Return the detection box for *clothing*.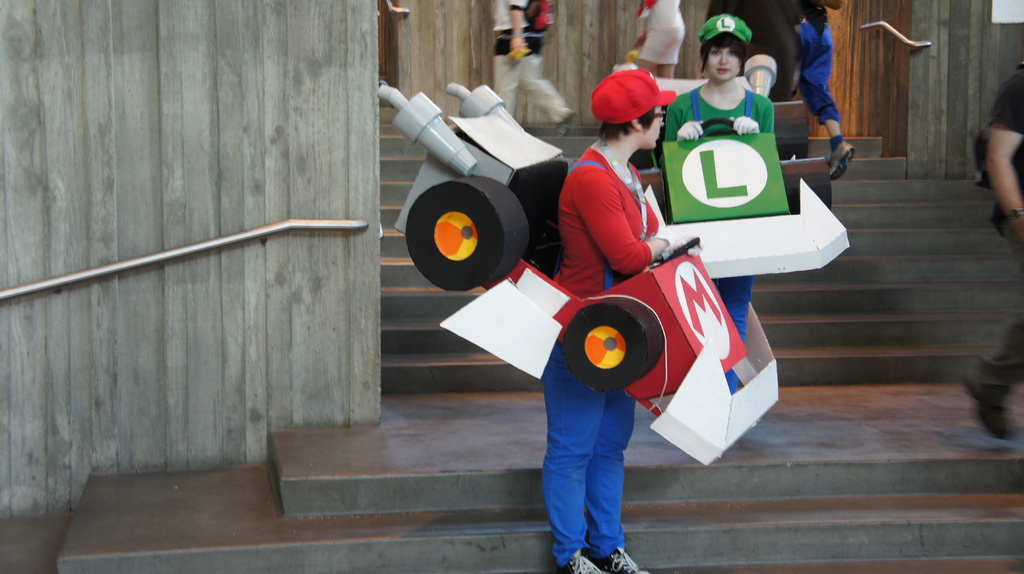
x1=788 y1=0 x2=844 y2=134.
